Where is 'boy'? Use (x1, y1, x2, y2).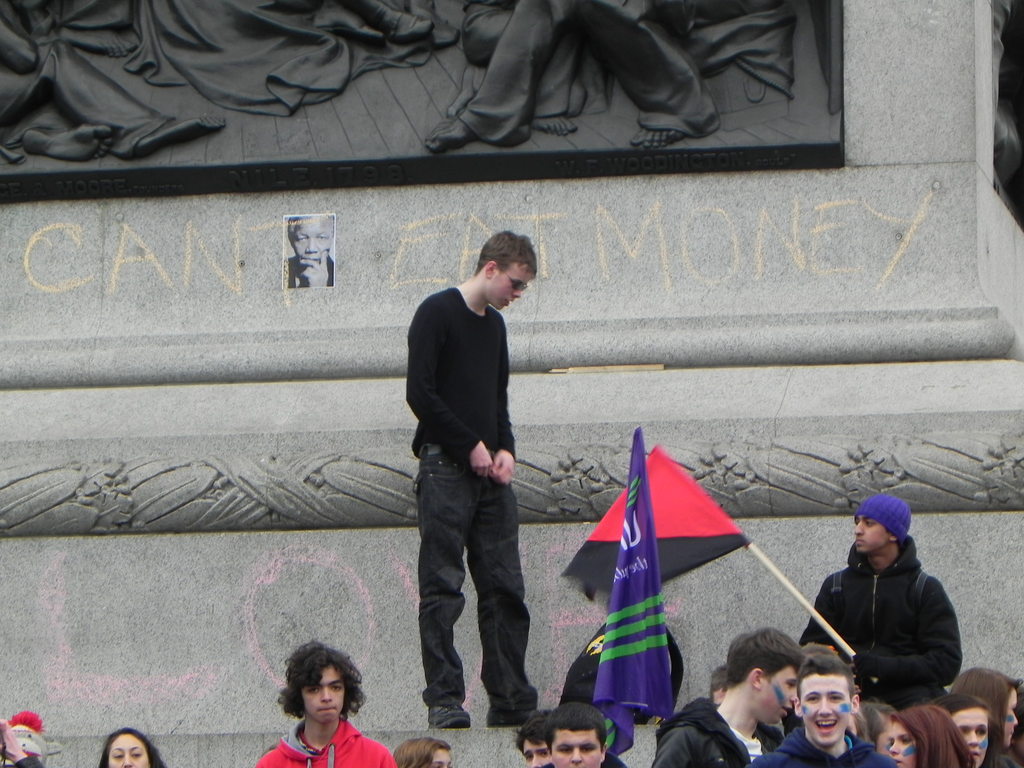
(646, 627, 810, 767).
